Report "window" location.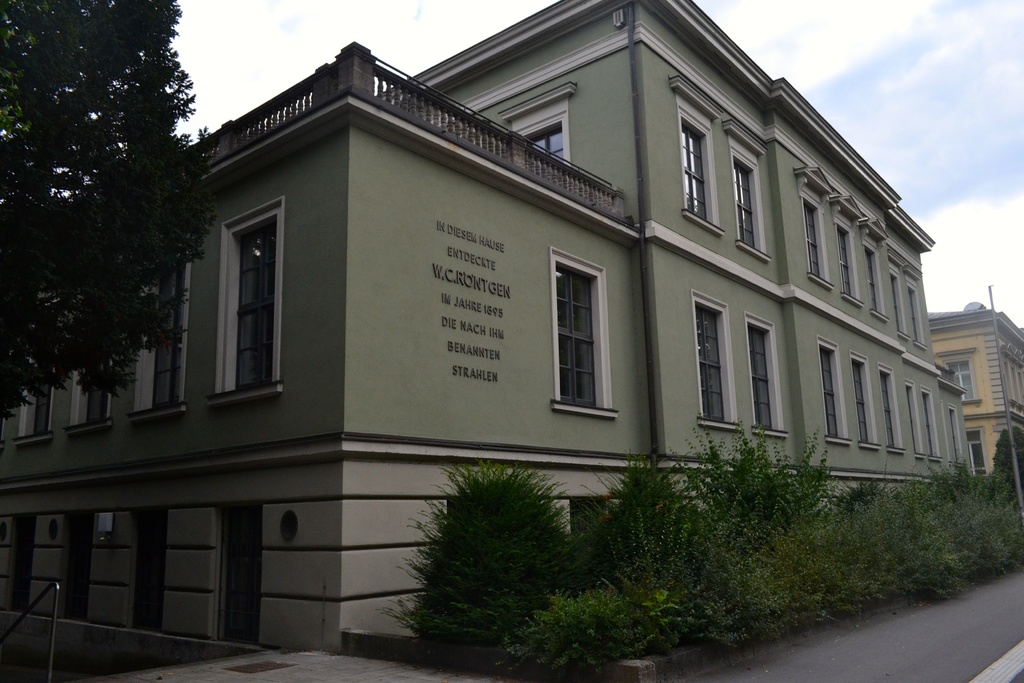
Report: left=3, top=513, right=28, bottom=604.
